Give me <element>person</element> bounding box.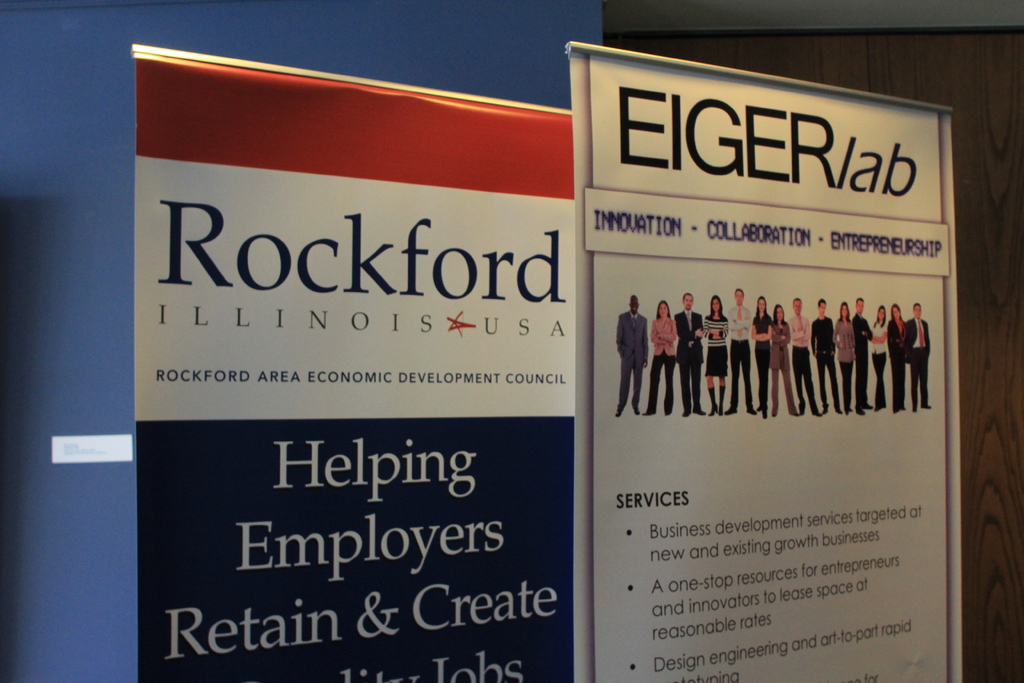
left=853, top=295, right=872, bottom=414.
